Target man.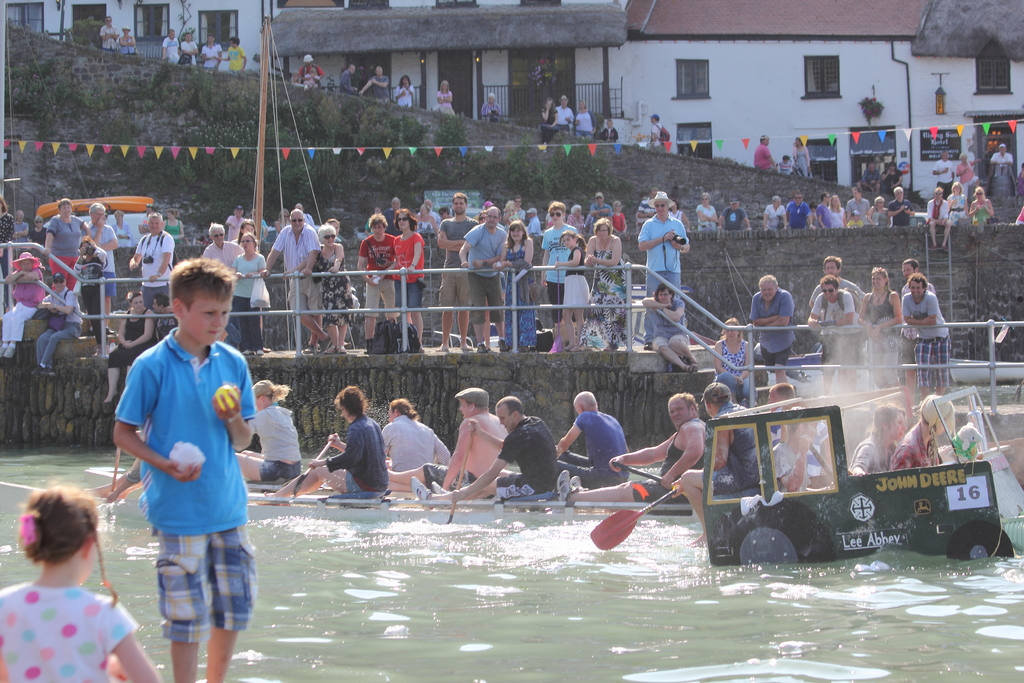
Target region: <region>261, 211, 330, 356</region>.
